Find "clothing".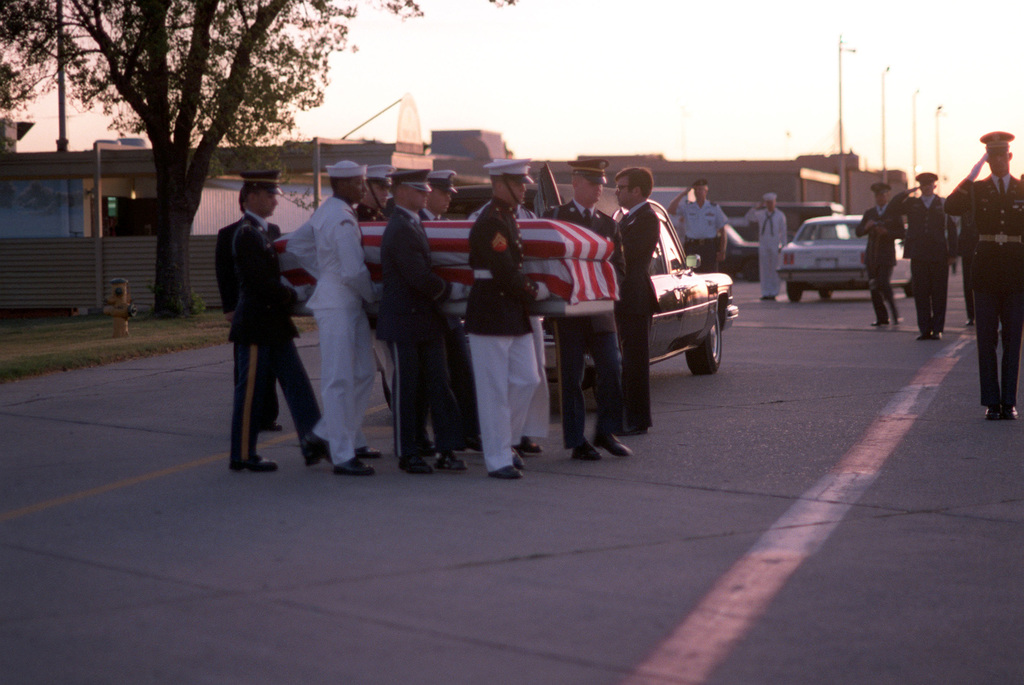
(left=740, top=204, right=787, bottom=297).
